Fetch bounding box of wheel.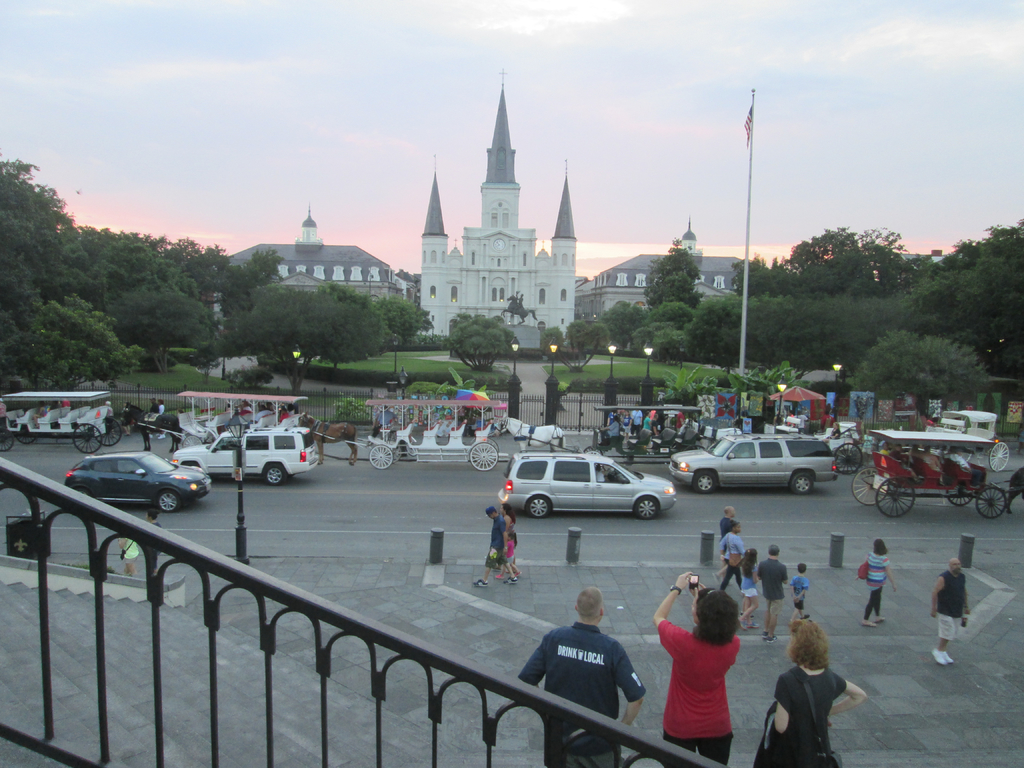
Bbox: 985, 442, 1012, 474.
